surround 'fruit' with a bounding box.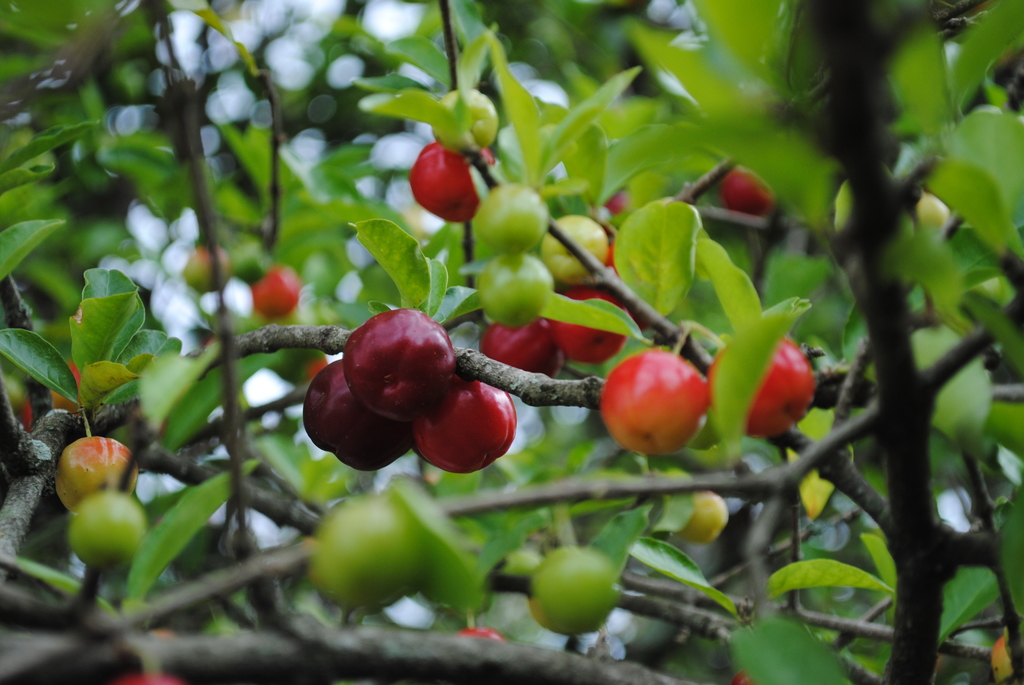
[600, 347, 708, 457].
